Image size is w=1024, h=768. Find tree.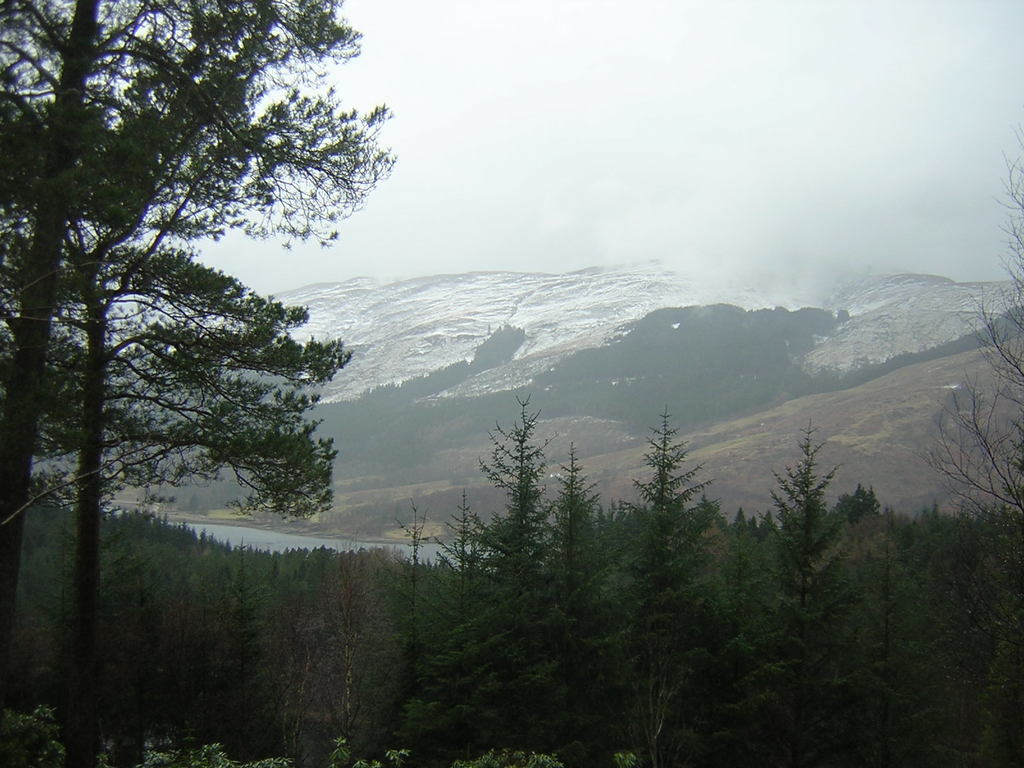
<region>908, 114, 1023, 724</region>.
